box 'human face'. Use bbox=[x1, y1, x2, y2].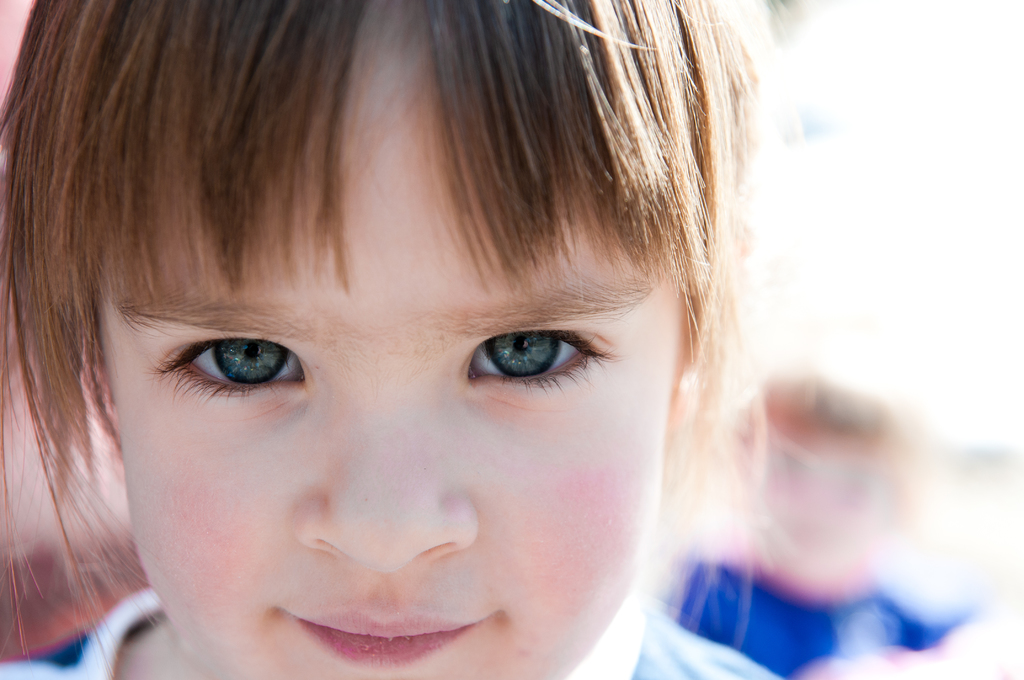
bbox=[100, 60, 686, 679].
